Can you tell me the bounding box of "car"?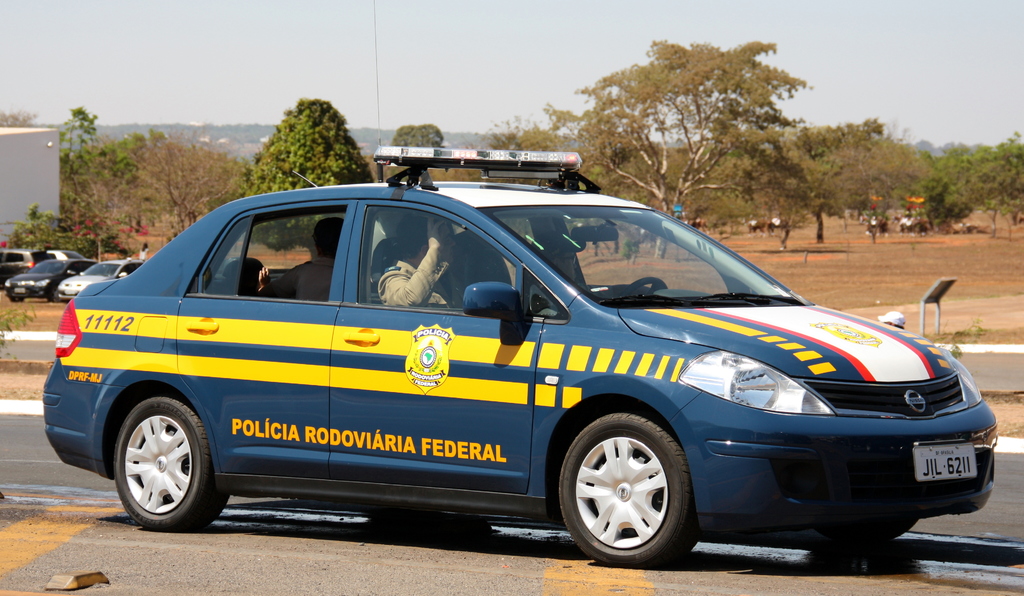
bbox=(35, 158, 998, 555).
